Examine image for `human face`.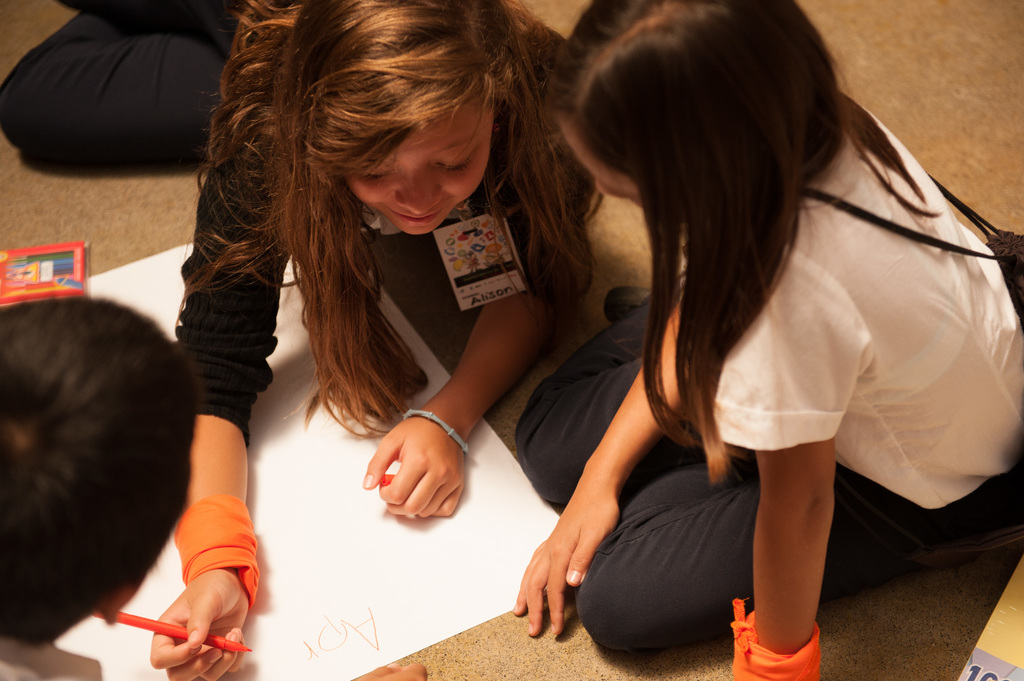
Examination result: x1=344 y1=93 x2=489 y2=236.
